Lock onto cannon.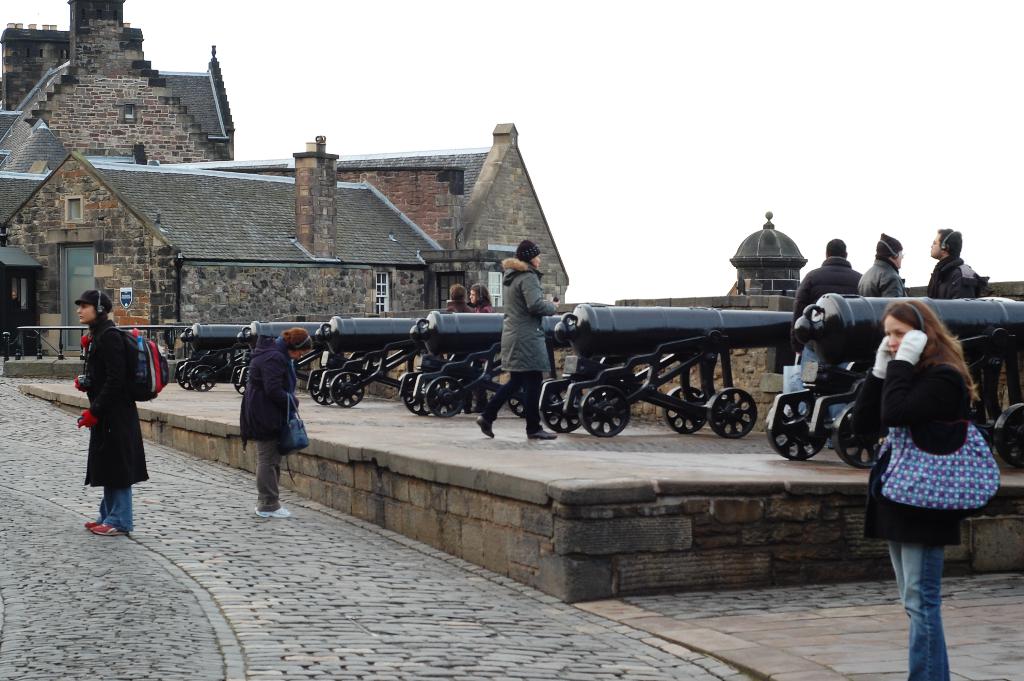
Locked: detection(388, 305, 579, 423).
